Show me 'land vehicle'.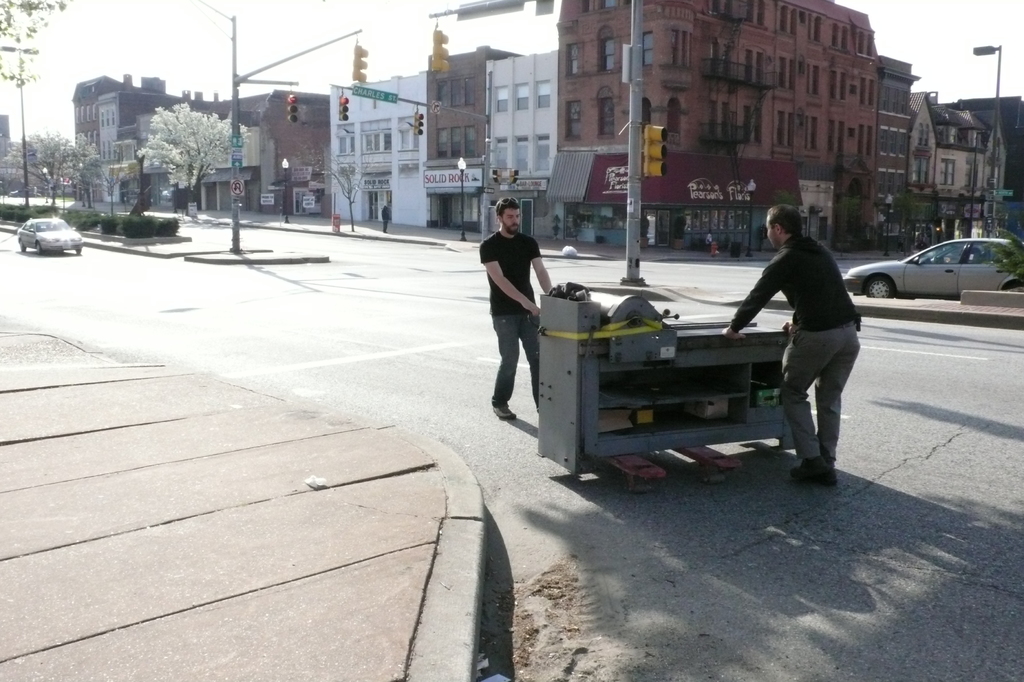
'land vehicle' is here: pyautogui.locateOnScreen(868, 221, 1014, 299).
